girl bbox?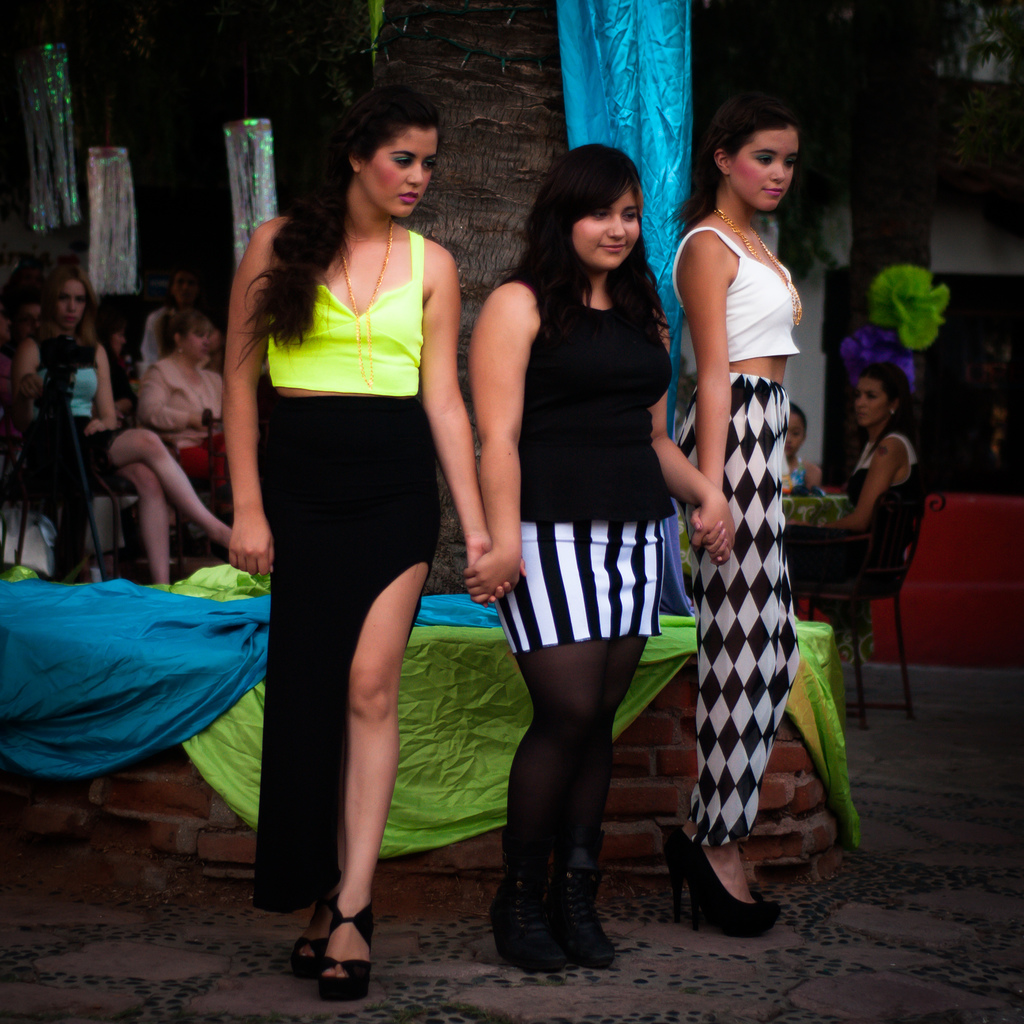
681/90/802/914
